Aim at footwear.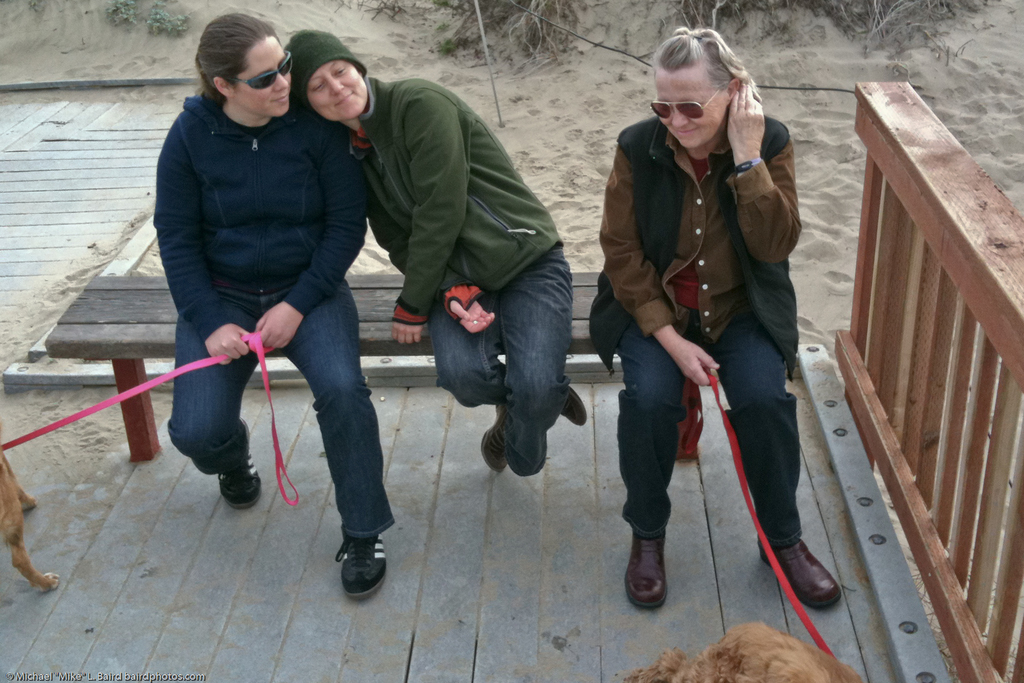
Aimed at [760, 539, 845, 614].
